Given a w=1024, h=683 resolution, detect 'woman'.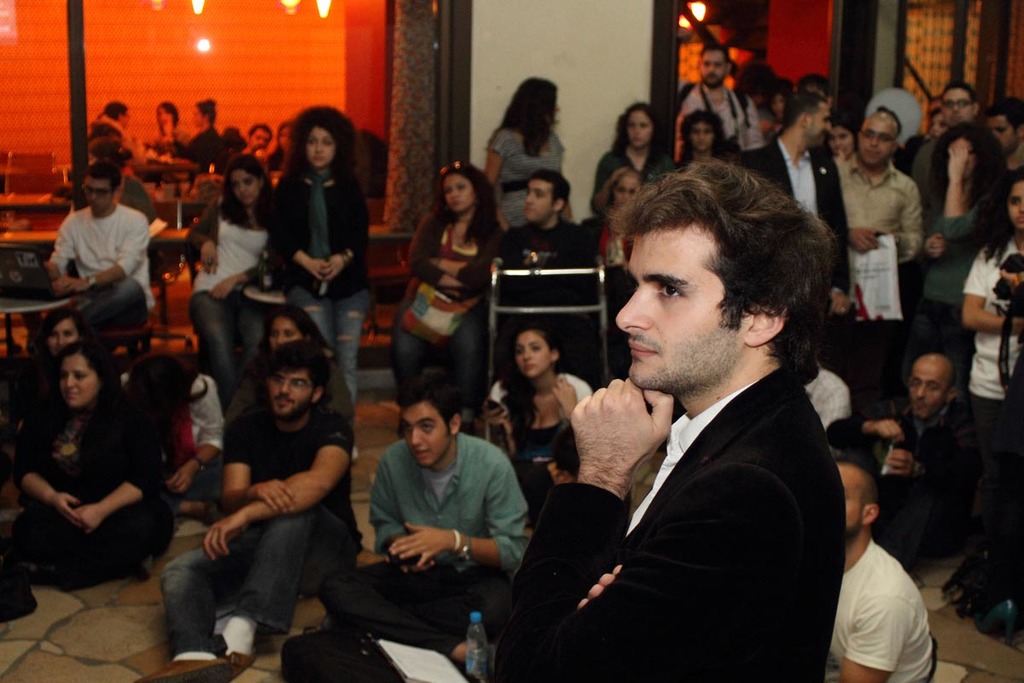
[x1=573, y1=166, x2=645, y2=342].
